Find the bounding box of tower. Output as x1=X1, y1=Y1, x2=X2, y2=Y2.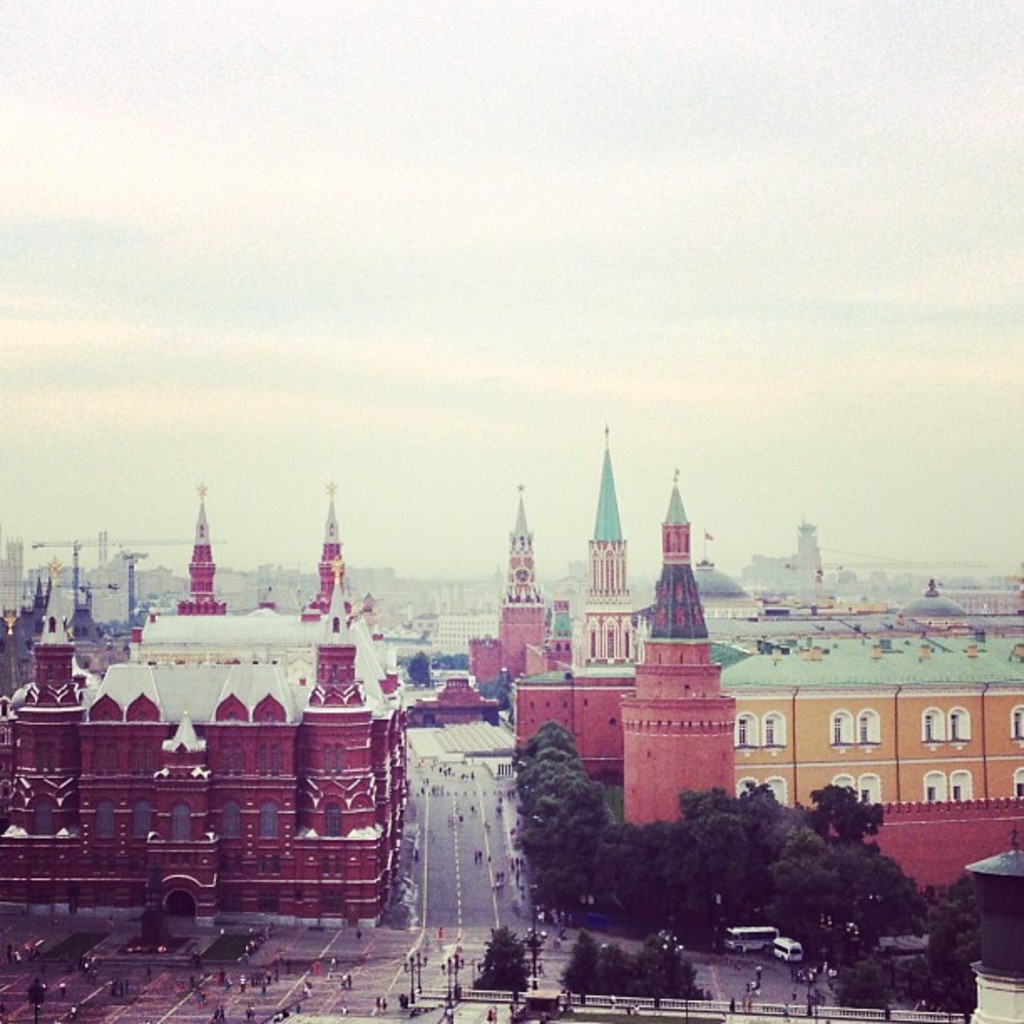
x1=179, y1=484, x2=218, y2=619.
